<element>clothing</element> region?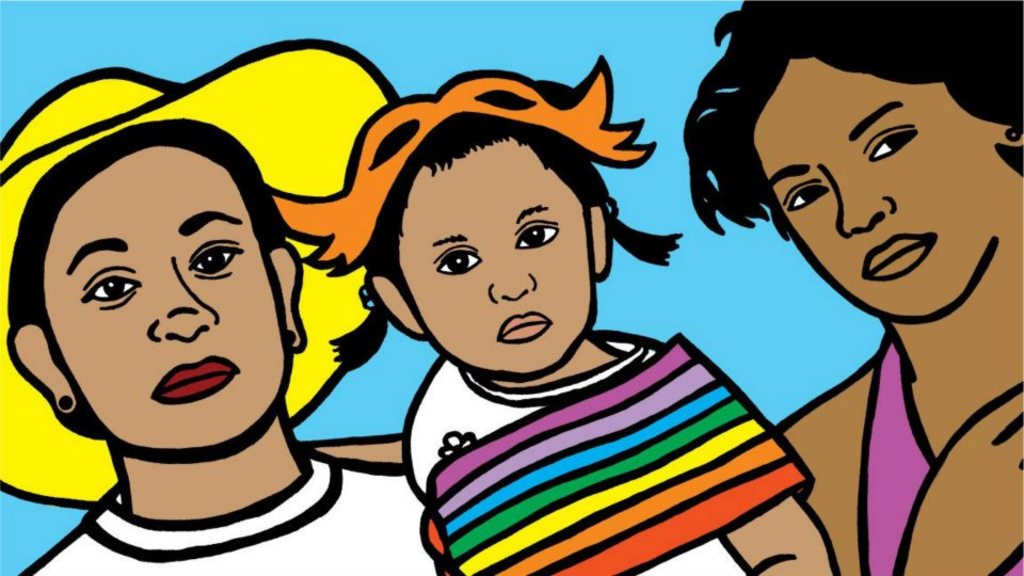
rect(25, 446, 442, 575)
